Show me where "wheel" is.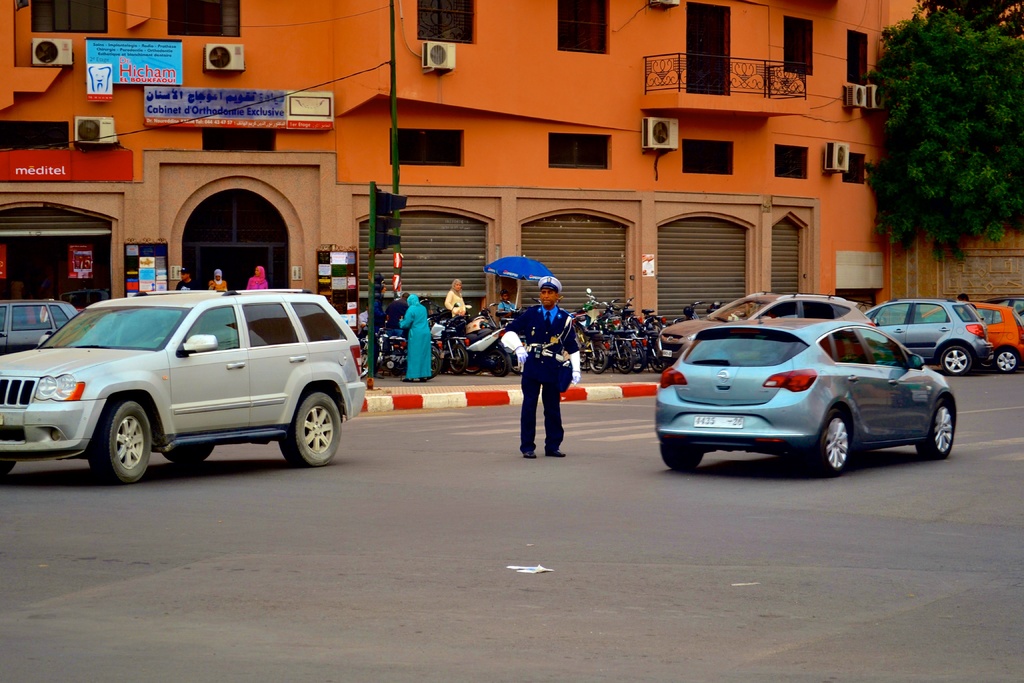
"wheel" is at {"x1": 803, "y1": 411, "x2": 856, "y2": 473}.
